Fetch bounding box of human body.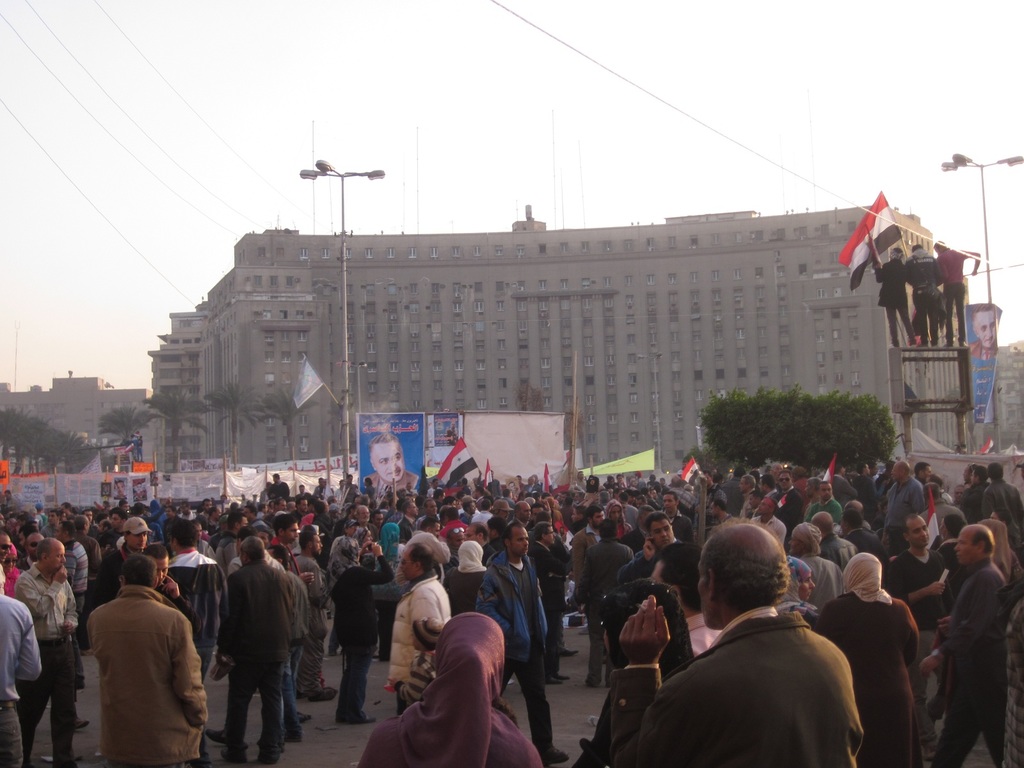
Bbox: (left=369, top=438, right=415, bottom=494).
